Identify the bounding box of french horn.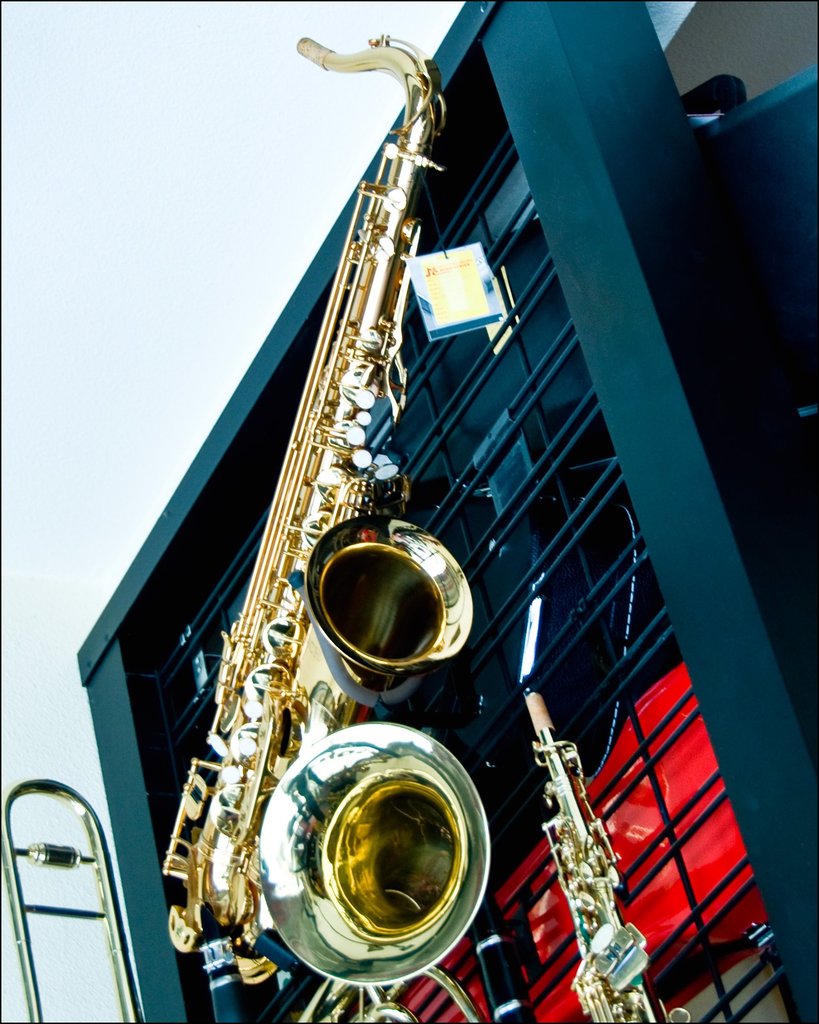
rect(67, 66, 612, 916).
